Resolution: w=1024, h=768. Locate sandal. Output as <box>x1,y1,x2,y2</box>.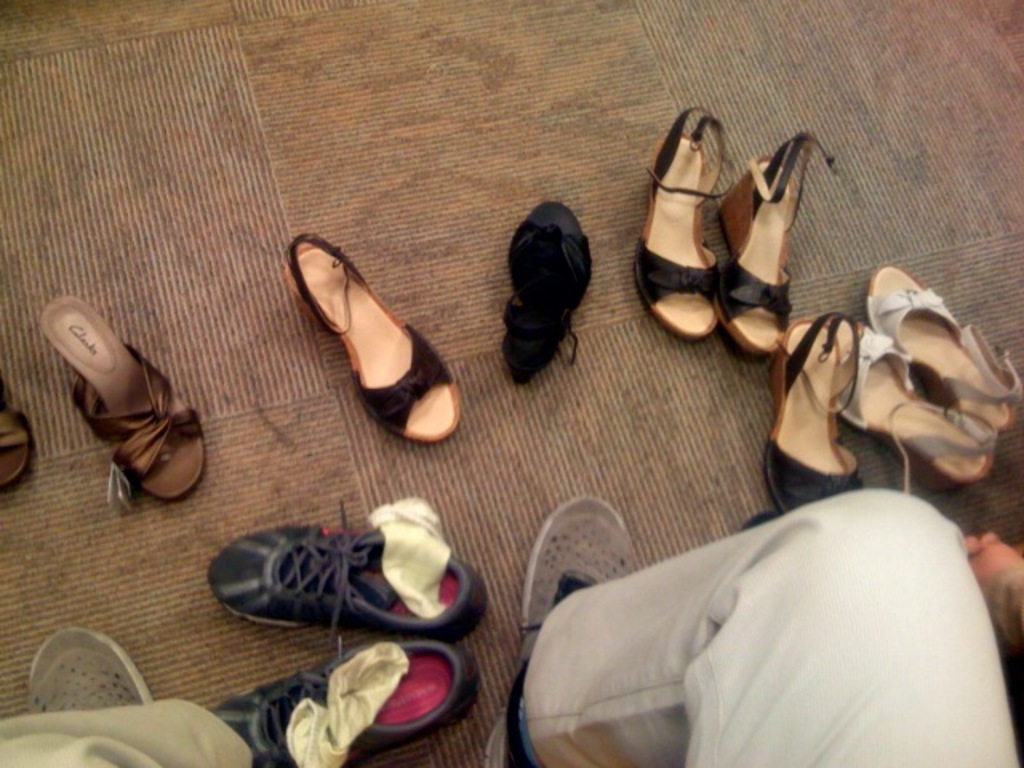
<box>758,310,870,512</box>.
